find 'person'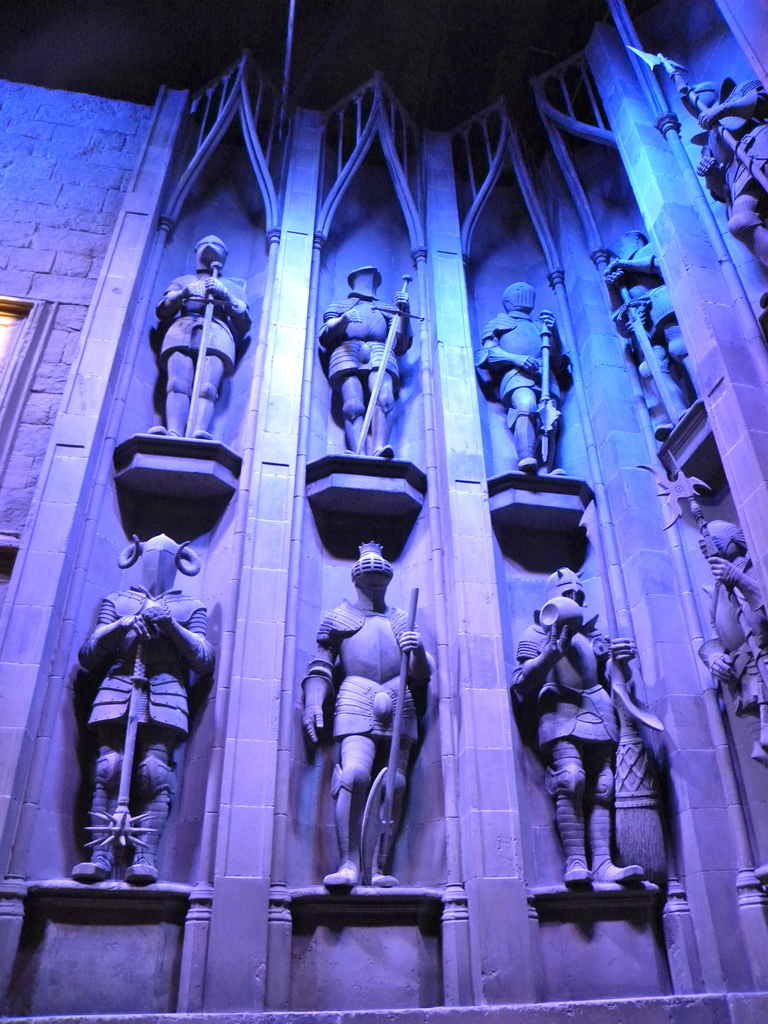
x1=314, y1=265, x2=419, y2=459
